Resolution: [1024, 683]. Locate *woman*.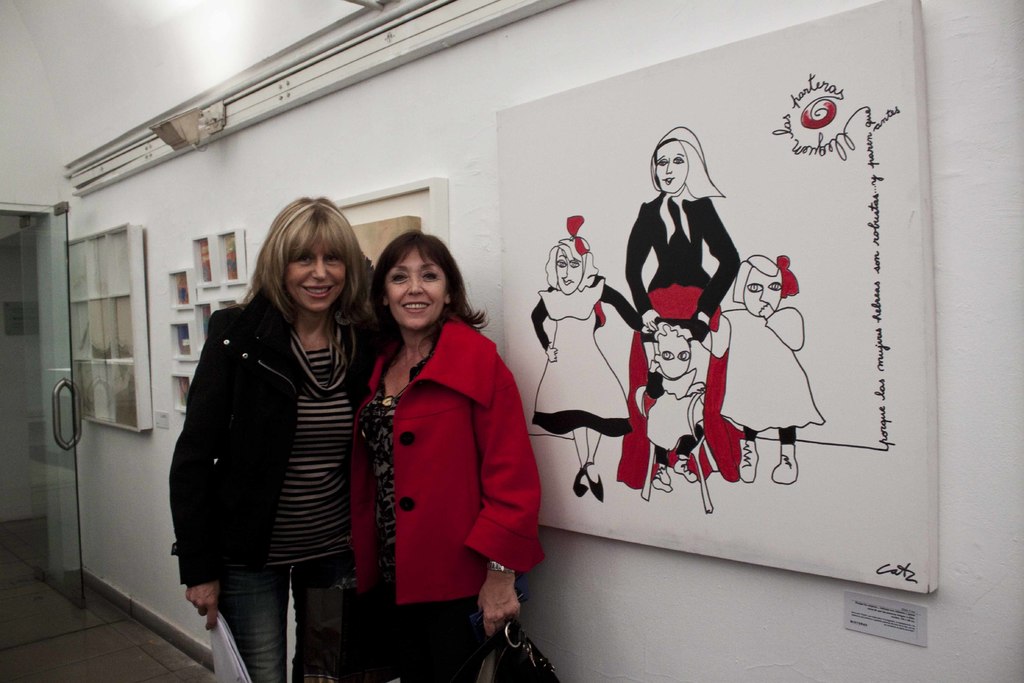
(left=619, top=120, right=750, bottom=487).
